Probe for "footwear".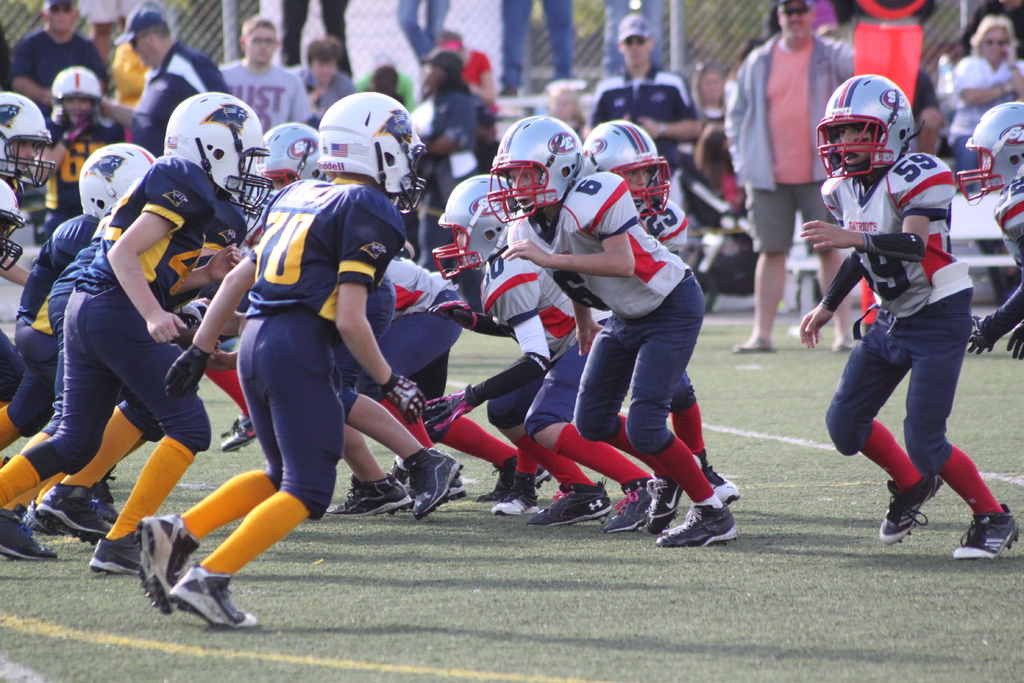
Probe result: BBox(409, 447, 460, 518).
